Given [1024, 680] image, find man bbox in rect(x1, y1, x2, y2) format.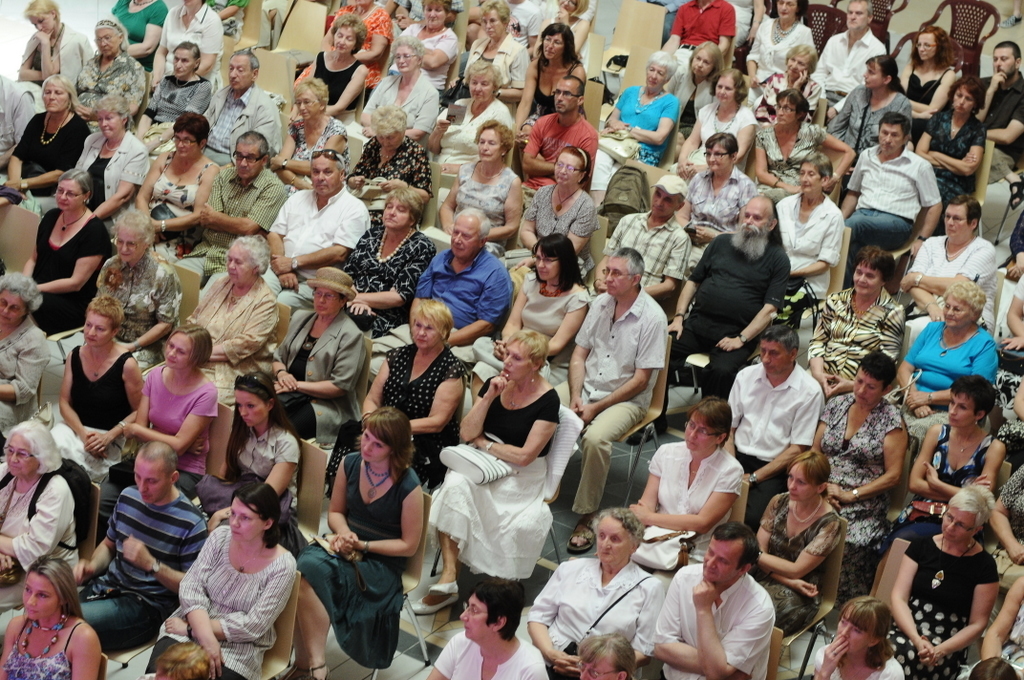
rect(855, 114, 966, 253).
